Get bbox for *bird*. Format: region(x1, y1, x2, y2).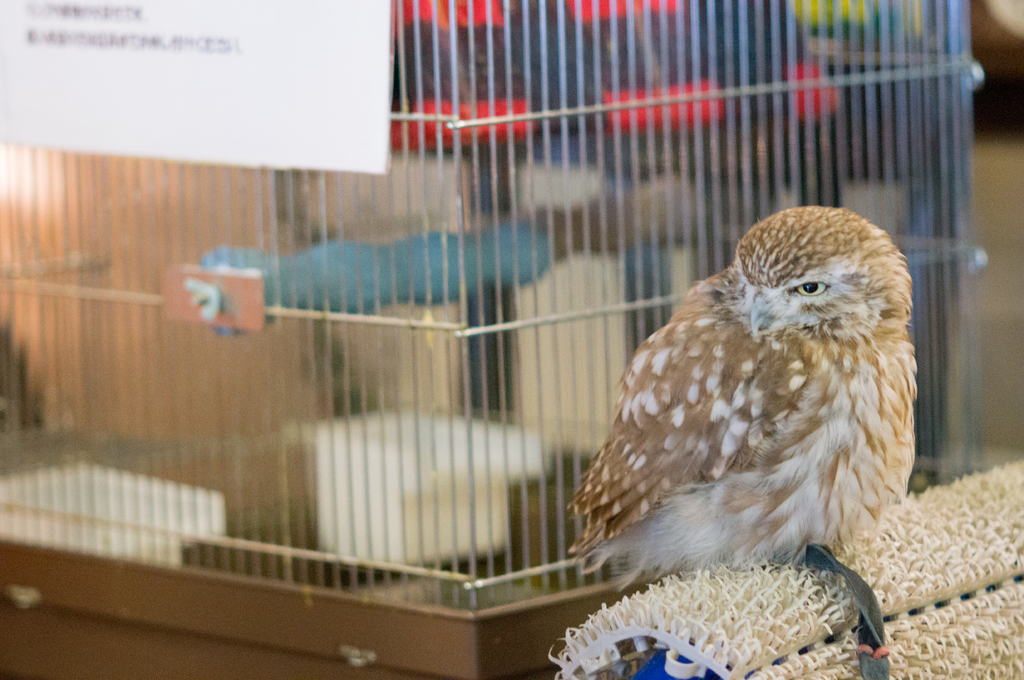
region(577, 210, 909, 562).
